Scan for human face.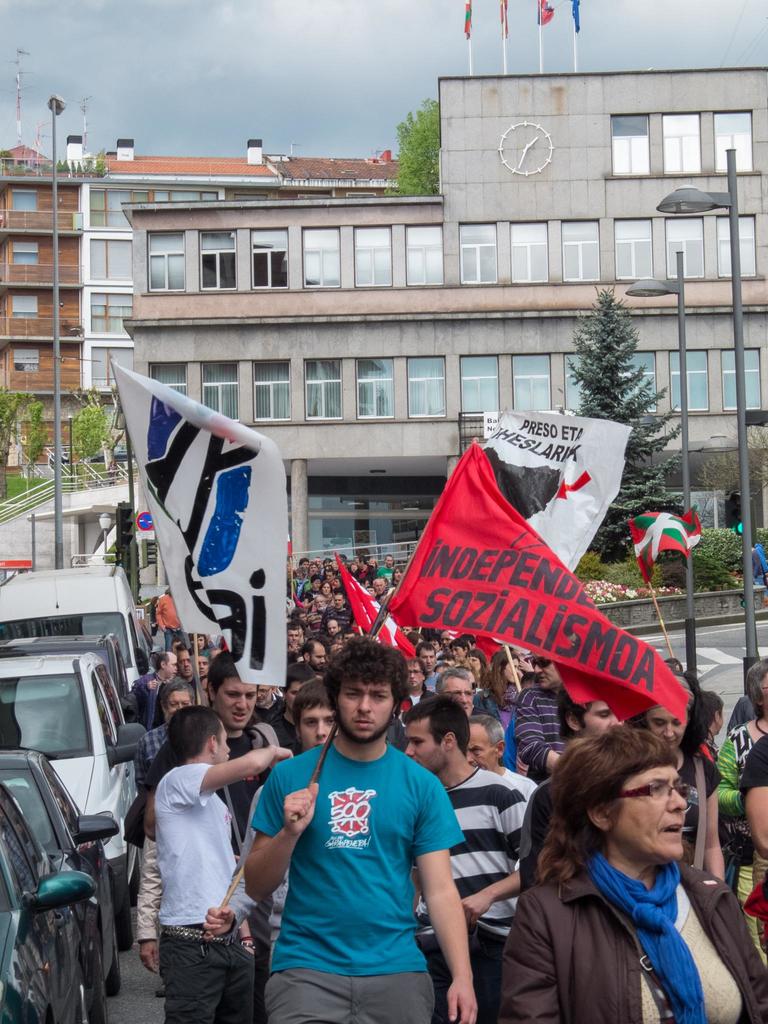
Scan result: [x1=288, y1=629, x2=300, y2=646].
